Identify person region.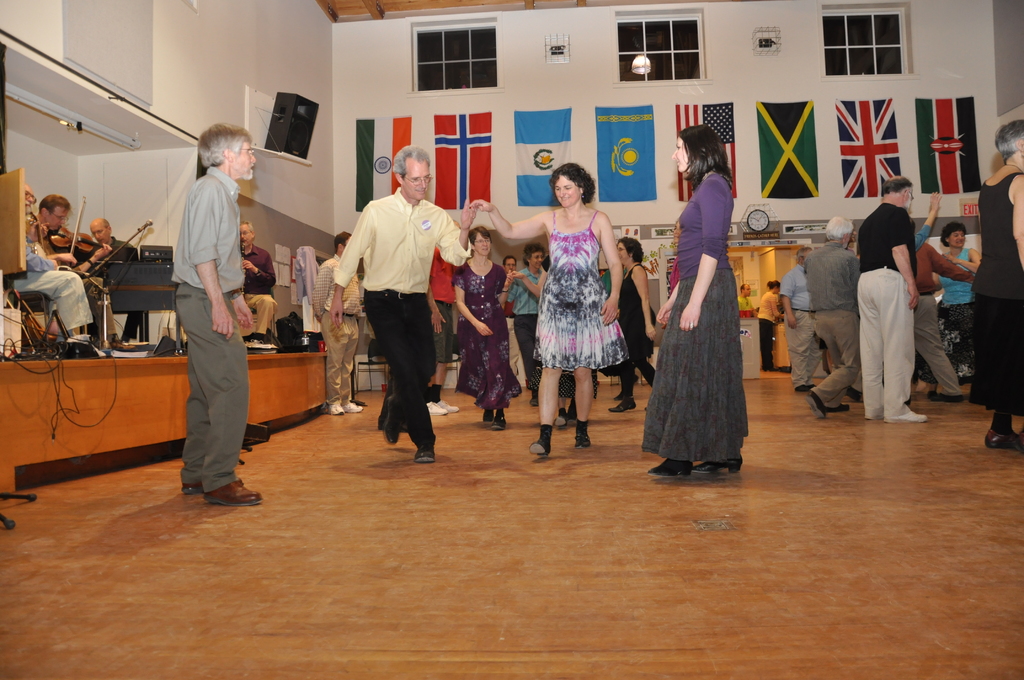
Region: box(237, 227, 276, 346).
